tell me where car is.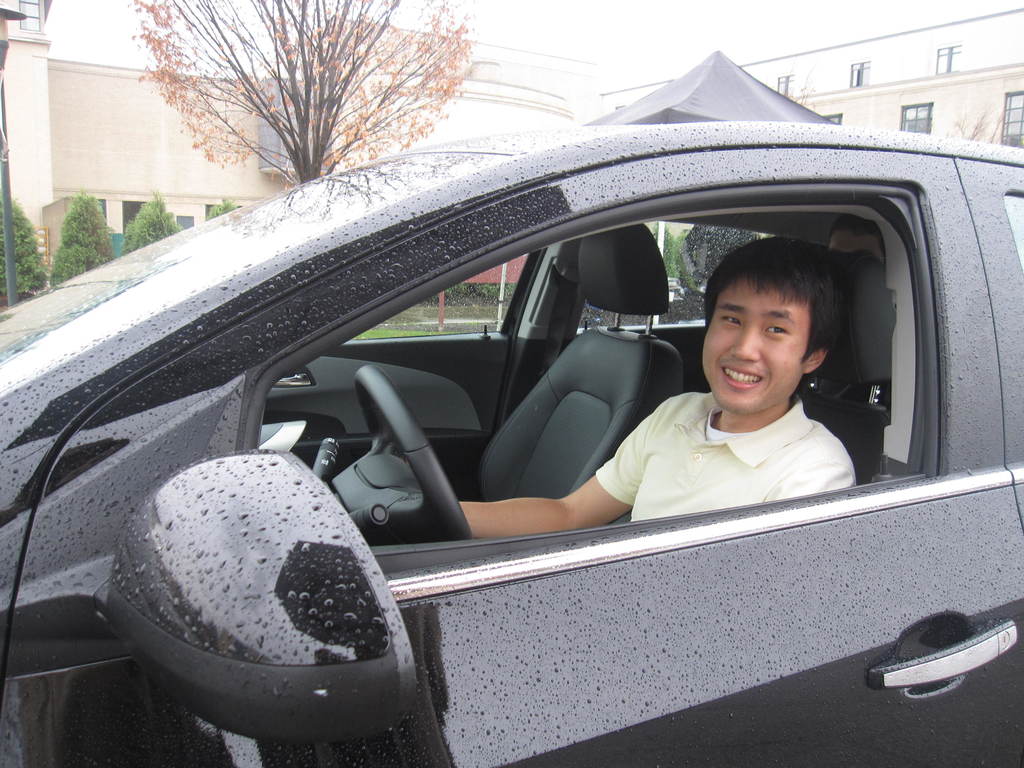
car is at l=0, t=120, r=1023, b=767.
